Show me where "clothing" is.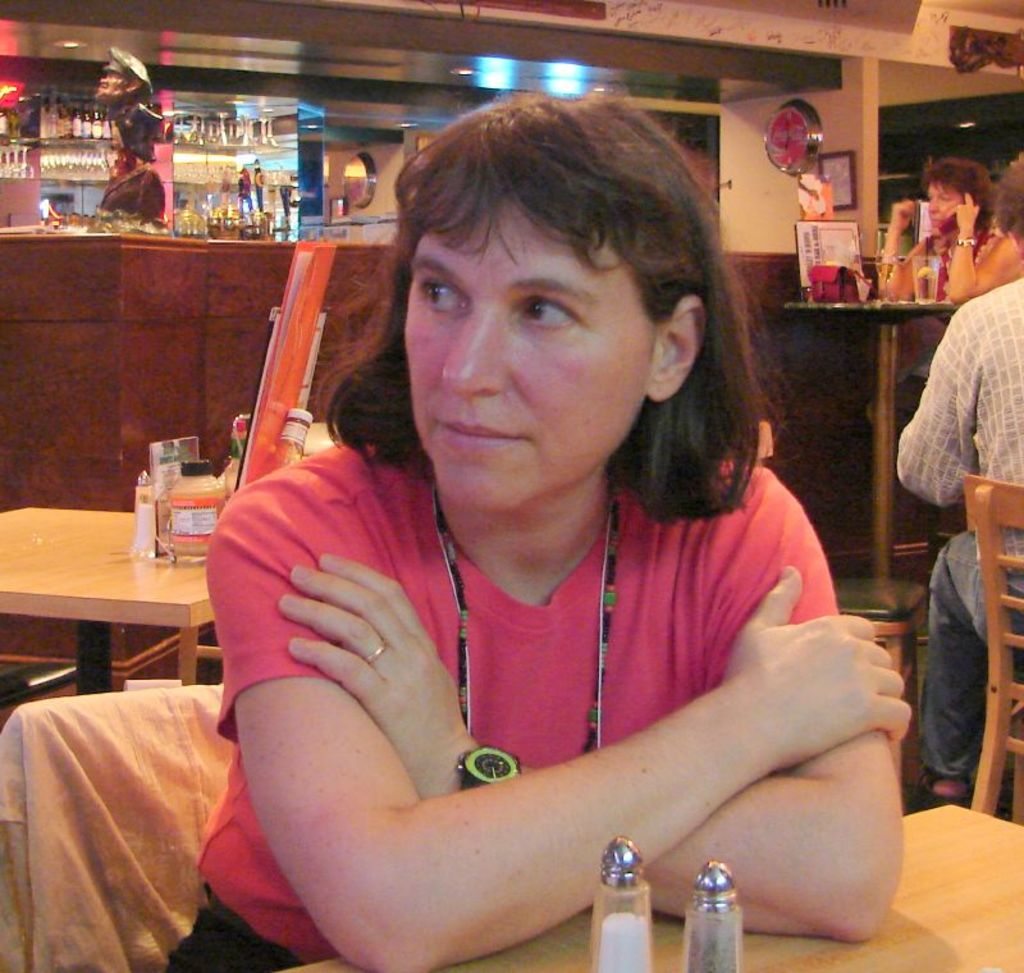
"clothing" is at pyautogui.locateOnScreen(869, 220, 1006, 439).
